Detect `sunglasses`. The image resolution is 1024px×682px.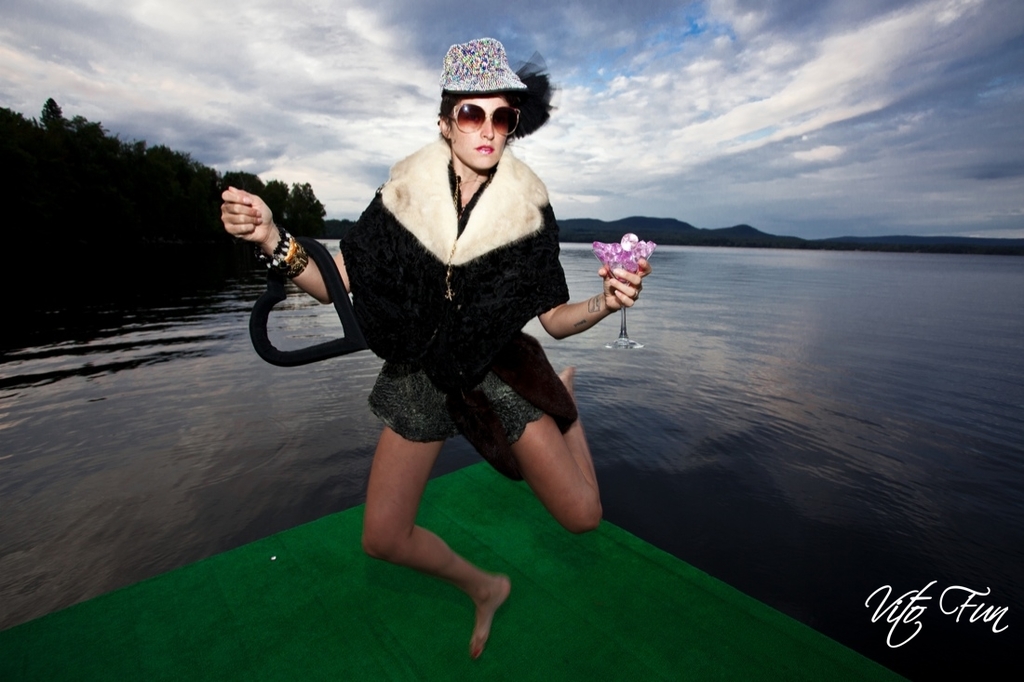
[left=444, top=101, right=521, bottom=138].
